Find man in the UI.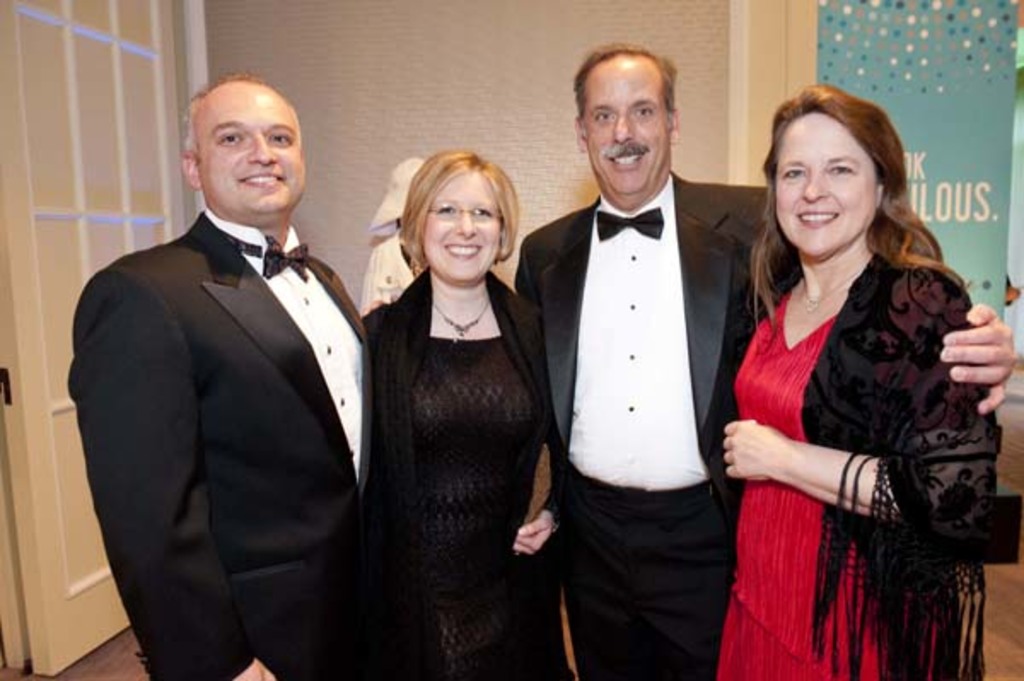
UI element at bbox=[67, 58, 391, 672].
